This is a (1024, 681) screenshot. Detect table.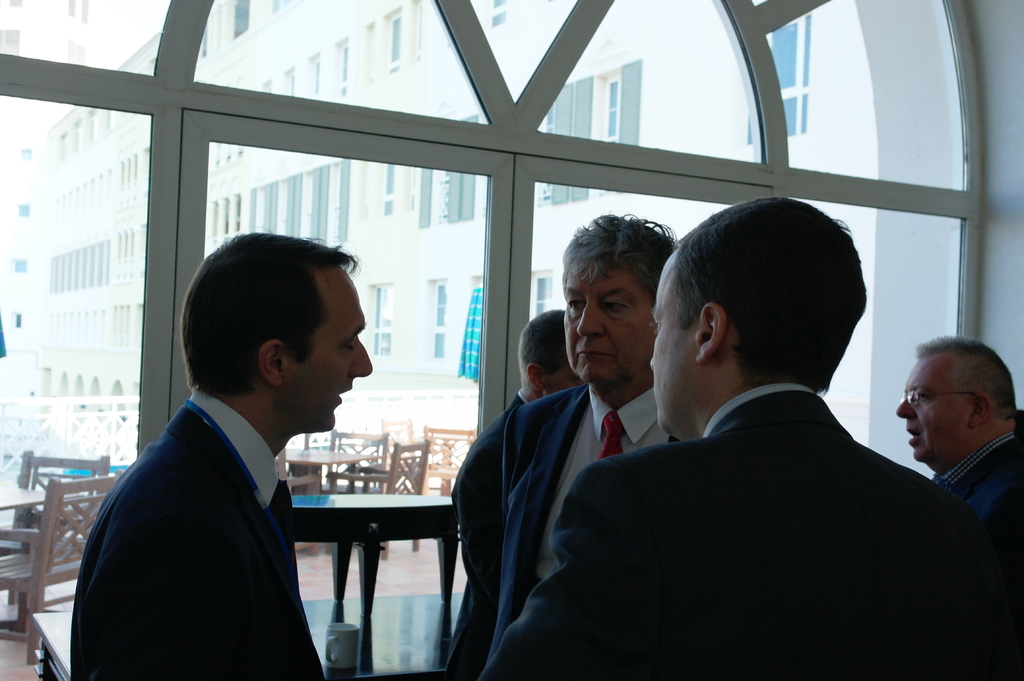
crop(286, 440, 387, 461).
